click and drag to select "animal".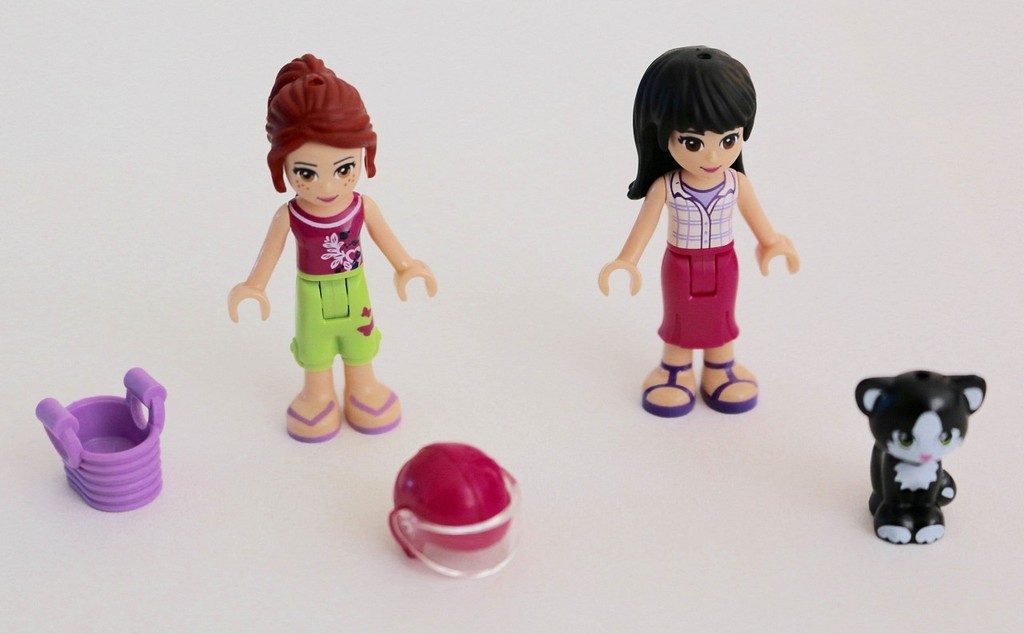
Selection: 849:370:996:546.
